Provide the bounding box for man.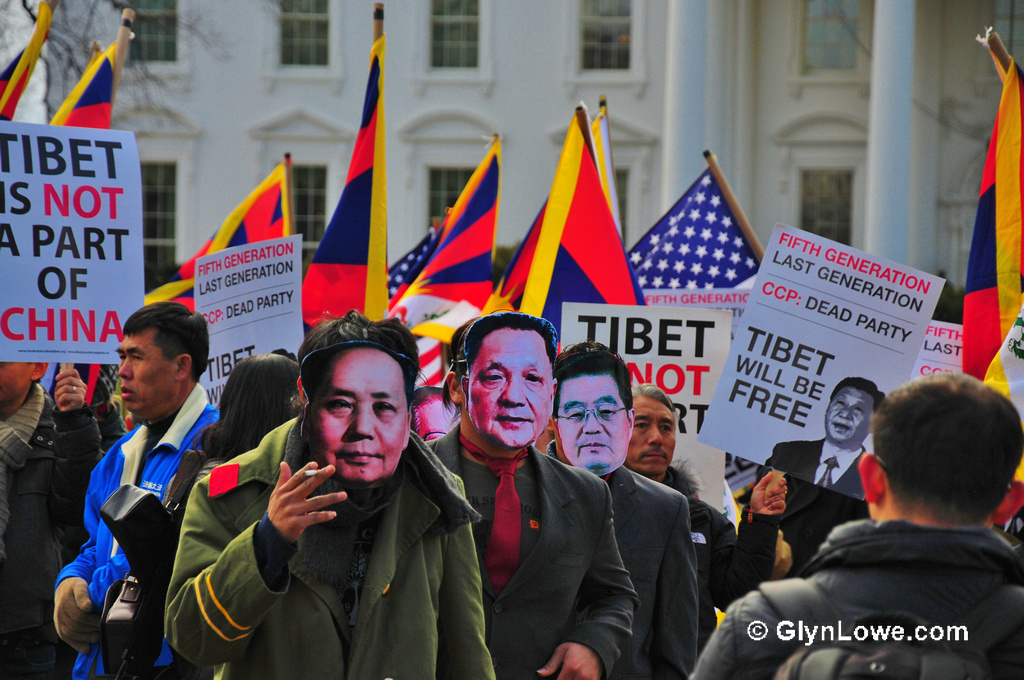
box=[606, 388, 753, 634].
